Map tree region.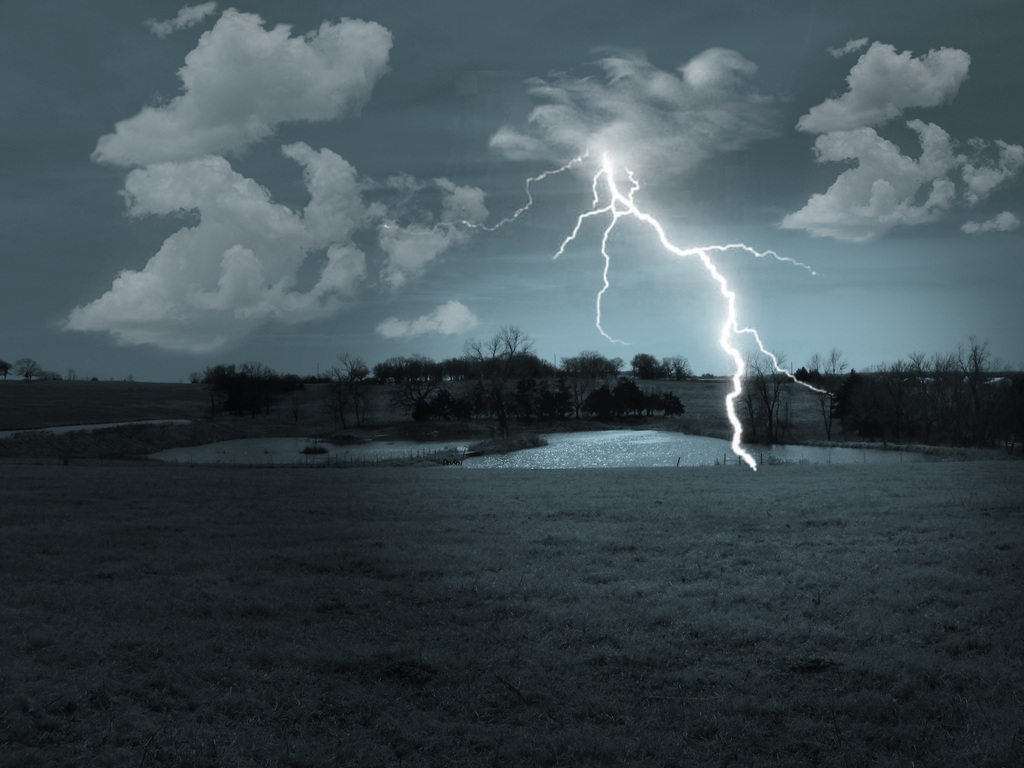
Mapped to bbox(632, 348, 694, 382).
